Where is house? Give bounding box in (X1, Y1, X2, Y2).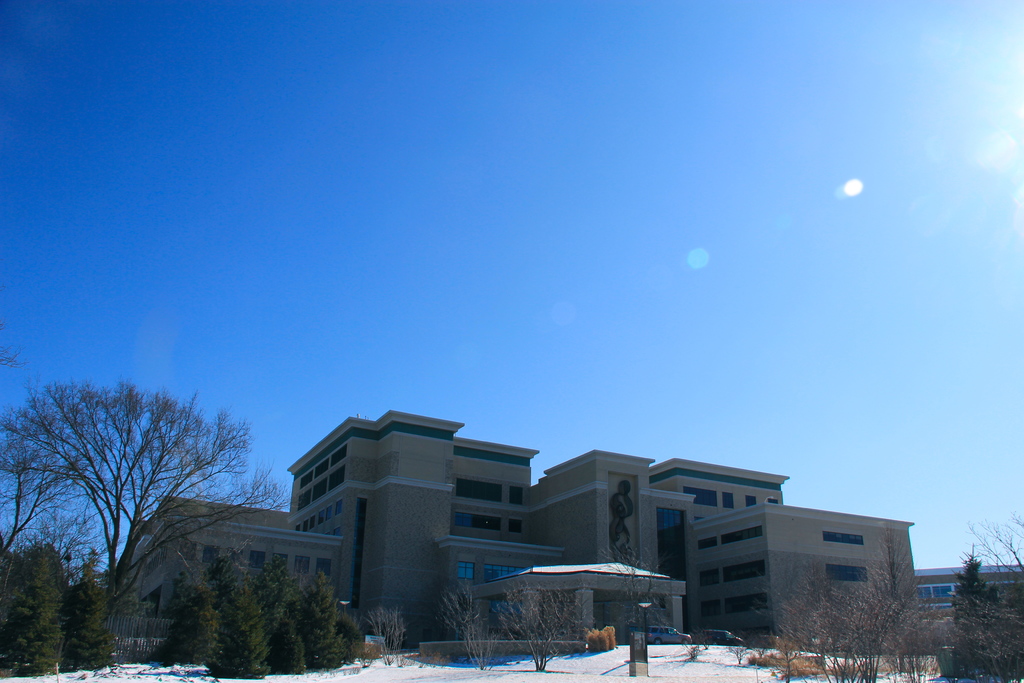
(111, 411, 914, 652).
